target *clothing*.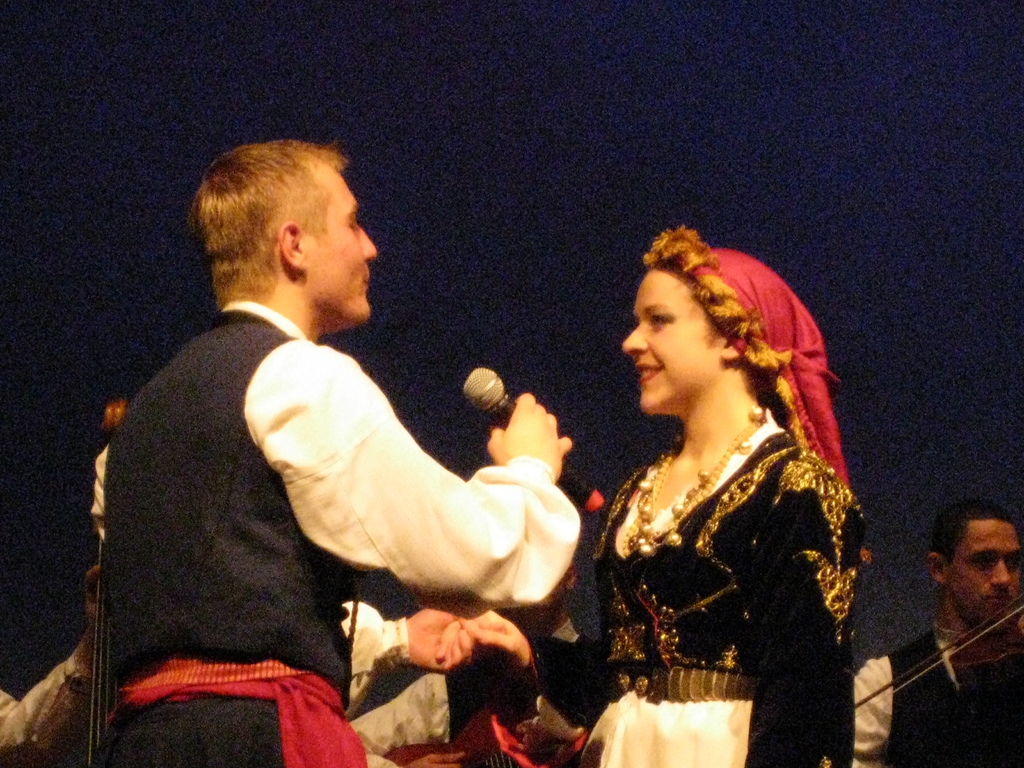
Target region: [854,625,1023,767].
